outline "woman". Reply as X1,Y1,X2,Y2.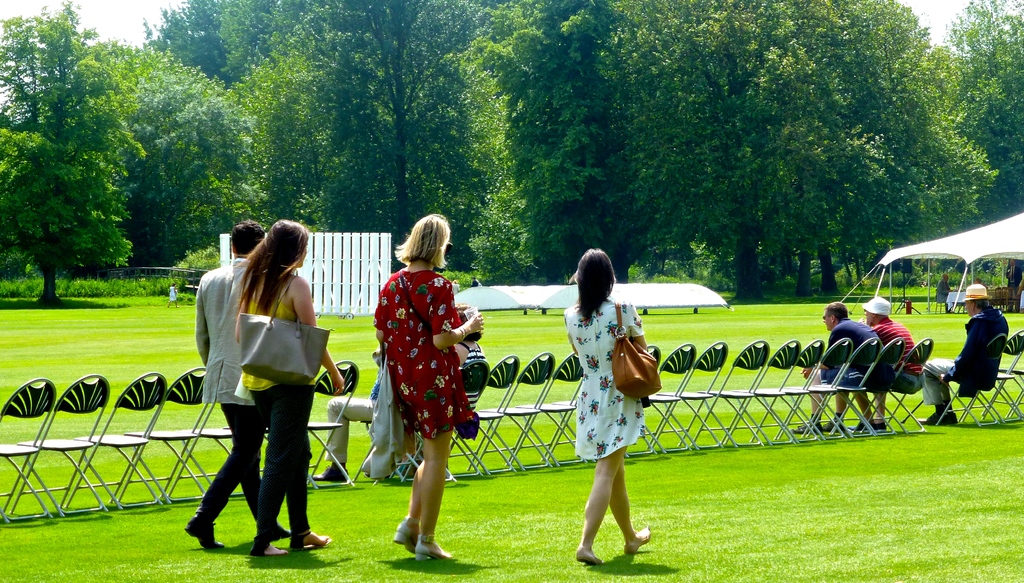
364,211,484,570.
